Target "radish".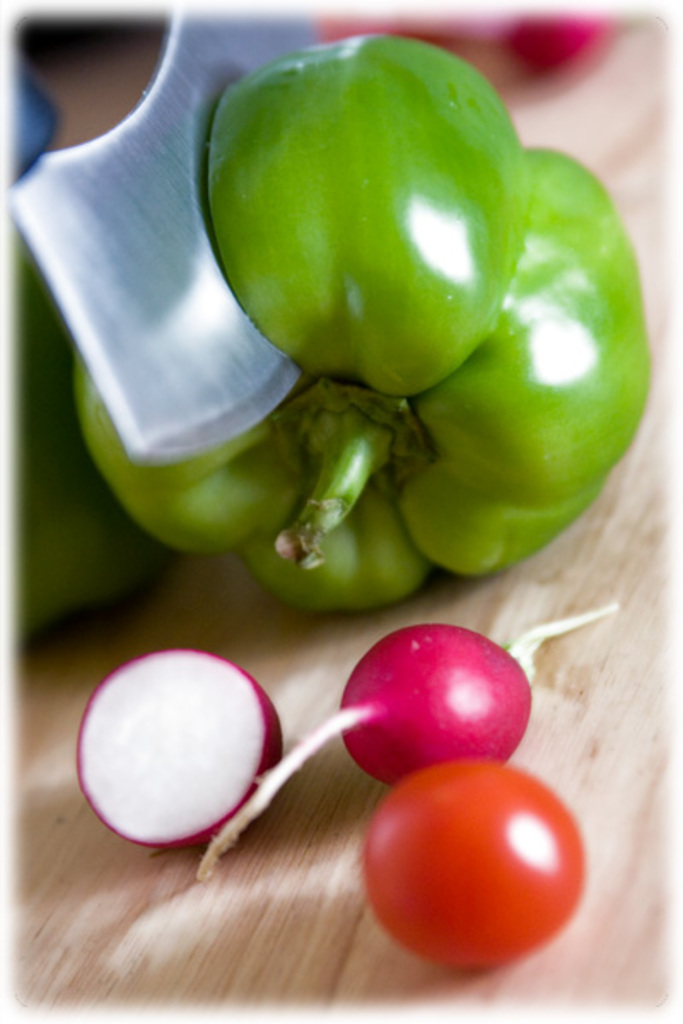
Target region: {"left": 68, "top": 645, "right": 283, "bottom": 855}.
